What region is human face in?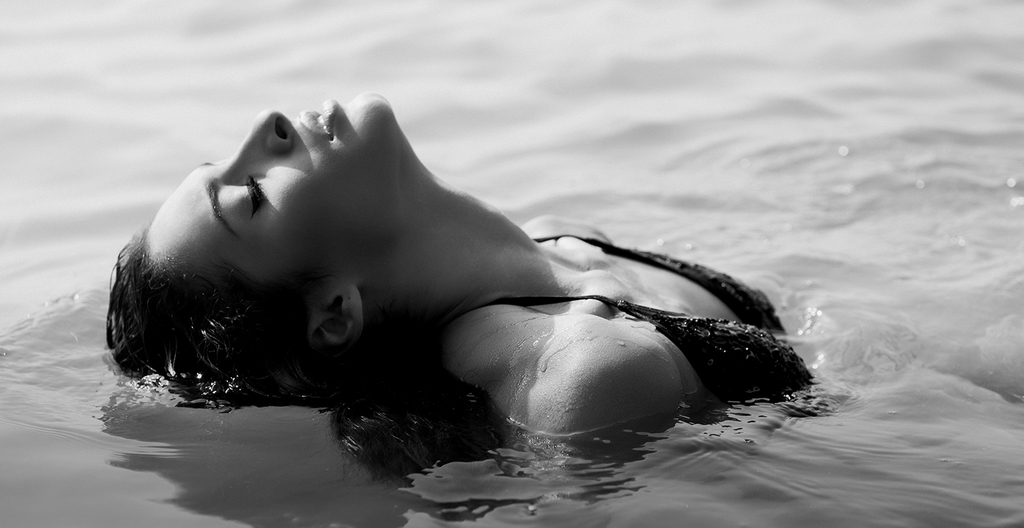
detection(145, 90, 391, 289).
